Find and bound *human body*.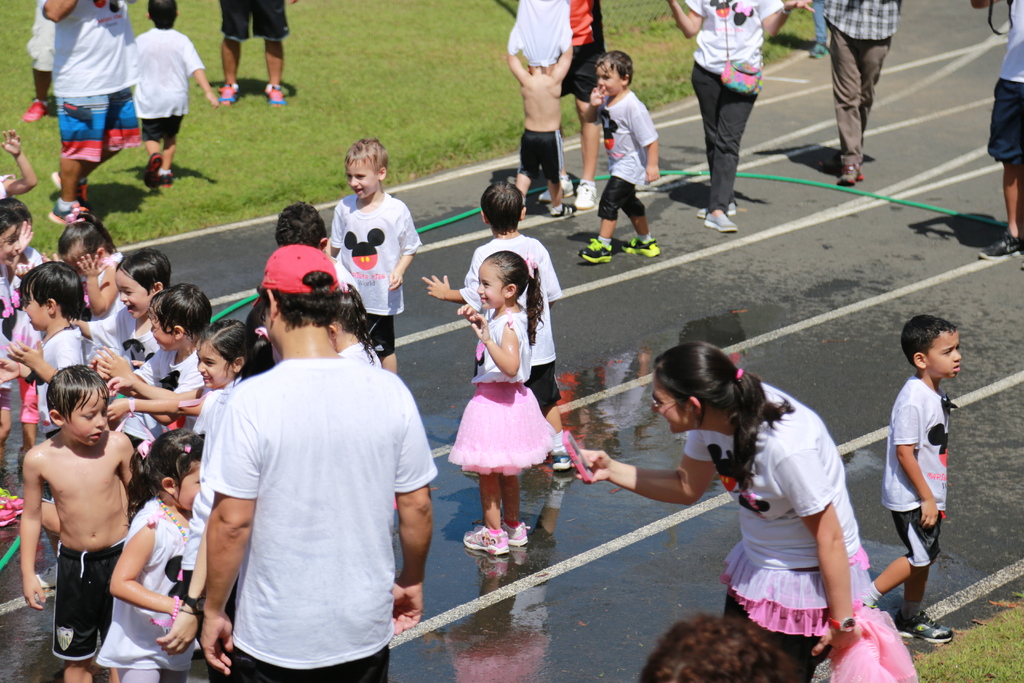
Bound: box(861, 299, 970, 648).
